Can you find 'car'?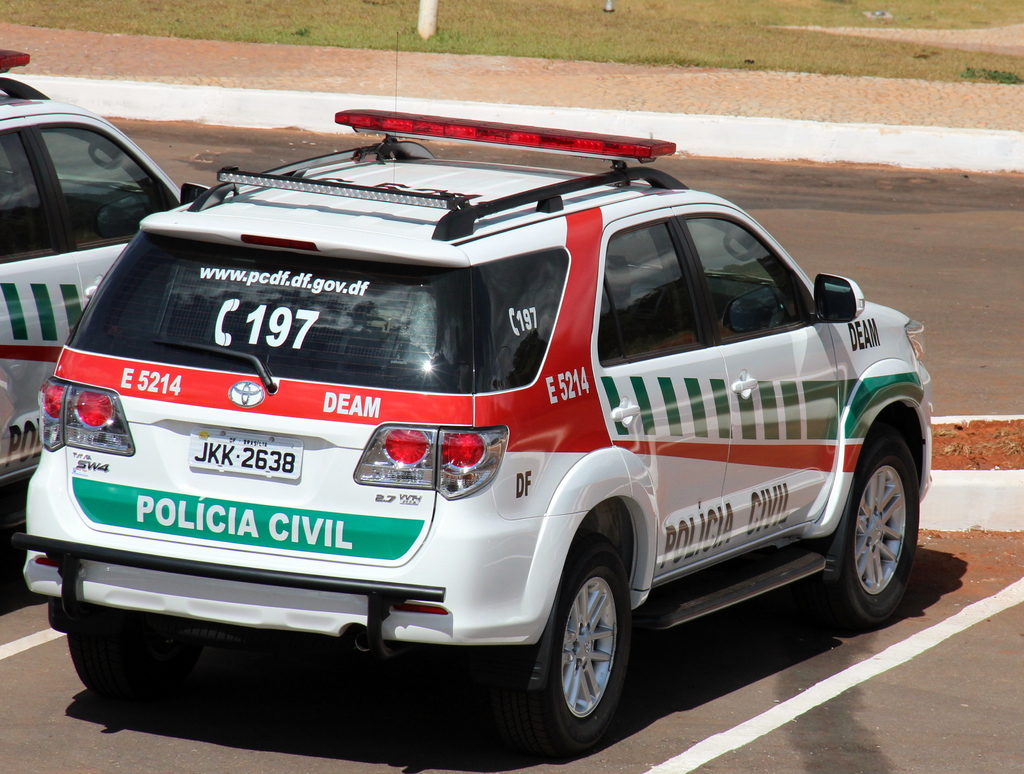
Yes, bounding box: (x1=0, y1=50, x2=216, y2=486).
